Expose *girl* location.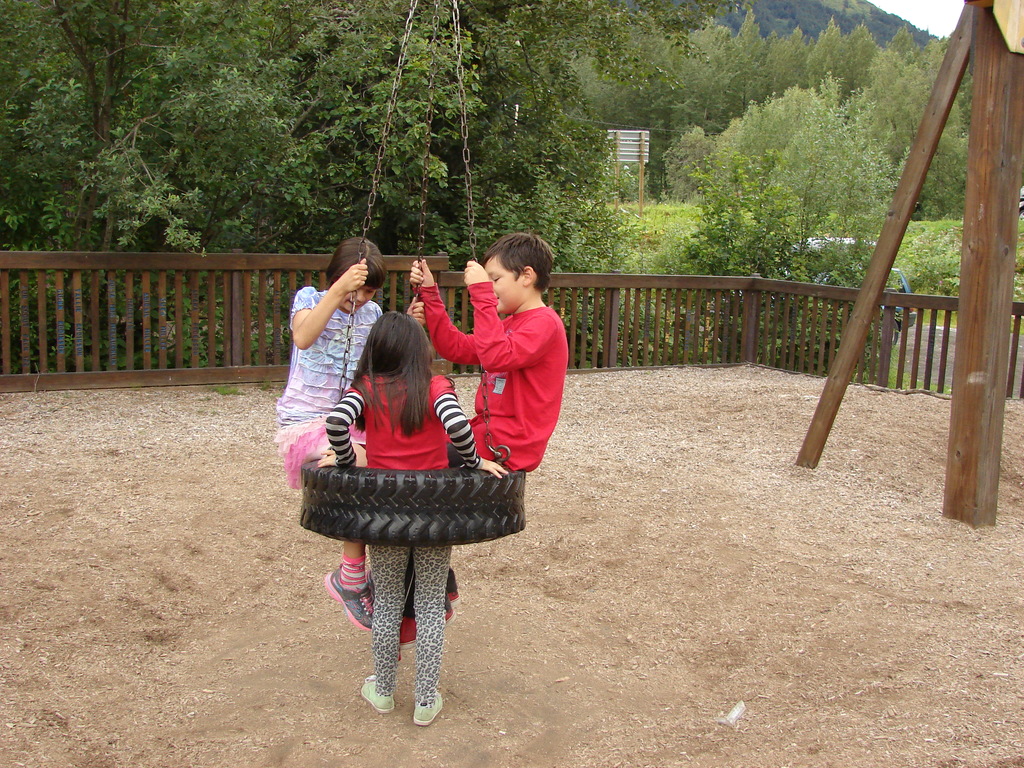
Exposed at left=323, top=308, right=513, bottom=729.
